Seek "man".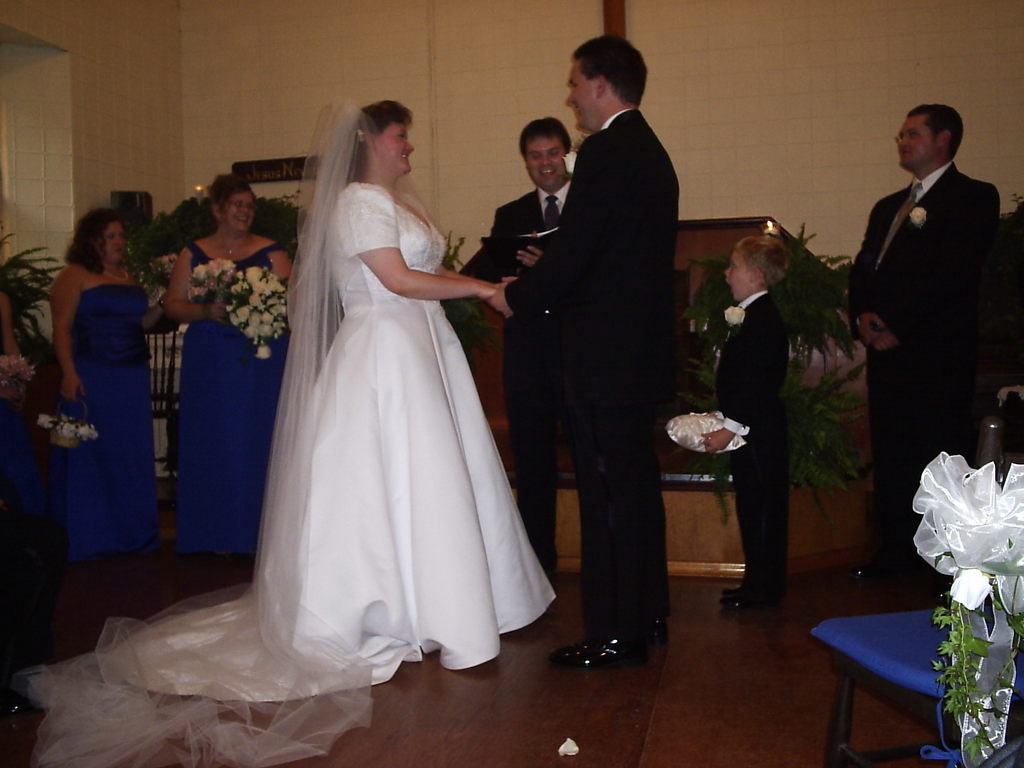
detection(488, 33, 680, 669).
